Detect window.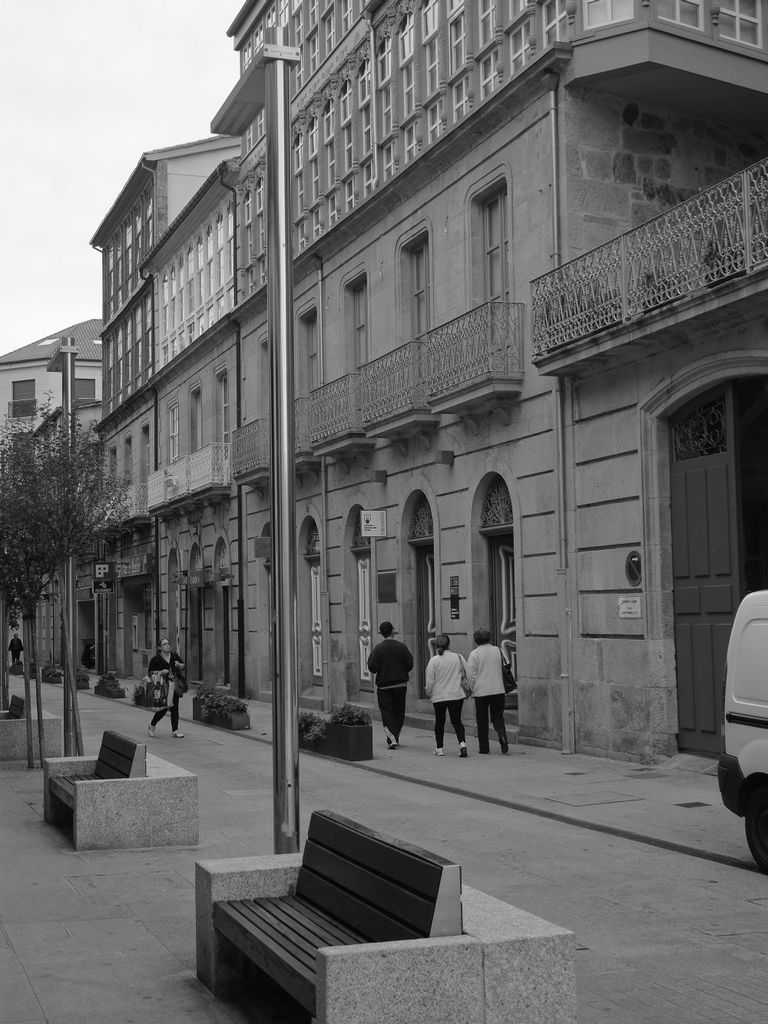
Detected at {"x1": 486, "y1": 482, "x2": 519, "y2": 684}.
